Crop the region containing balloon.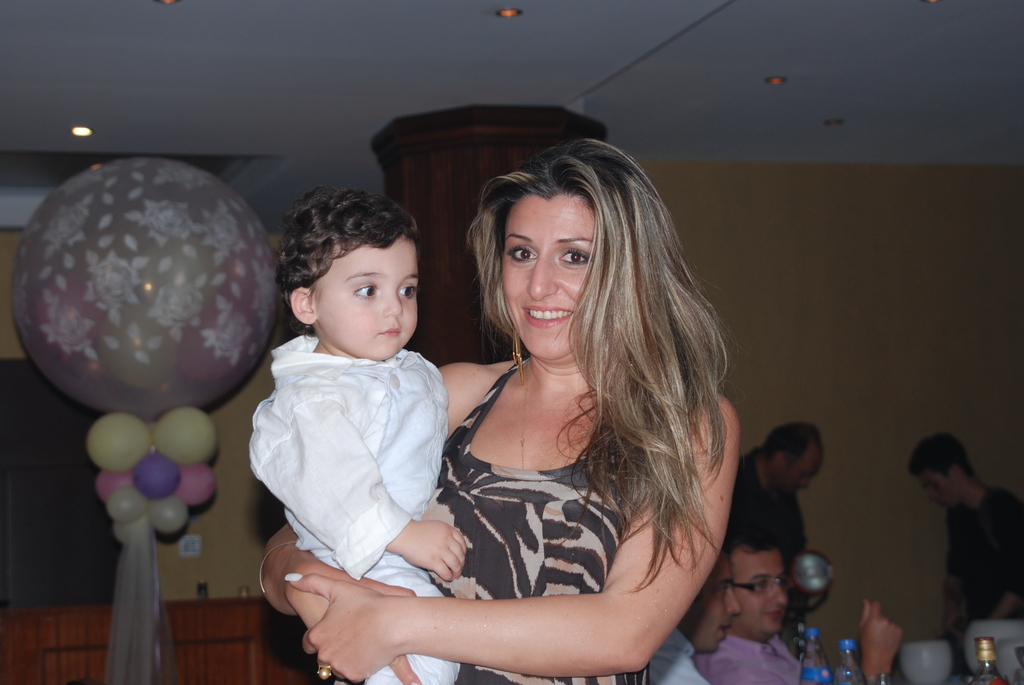
Crop region: (115,509,152,546).
